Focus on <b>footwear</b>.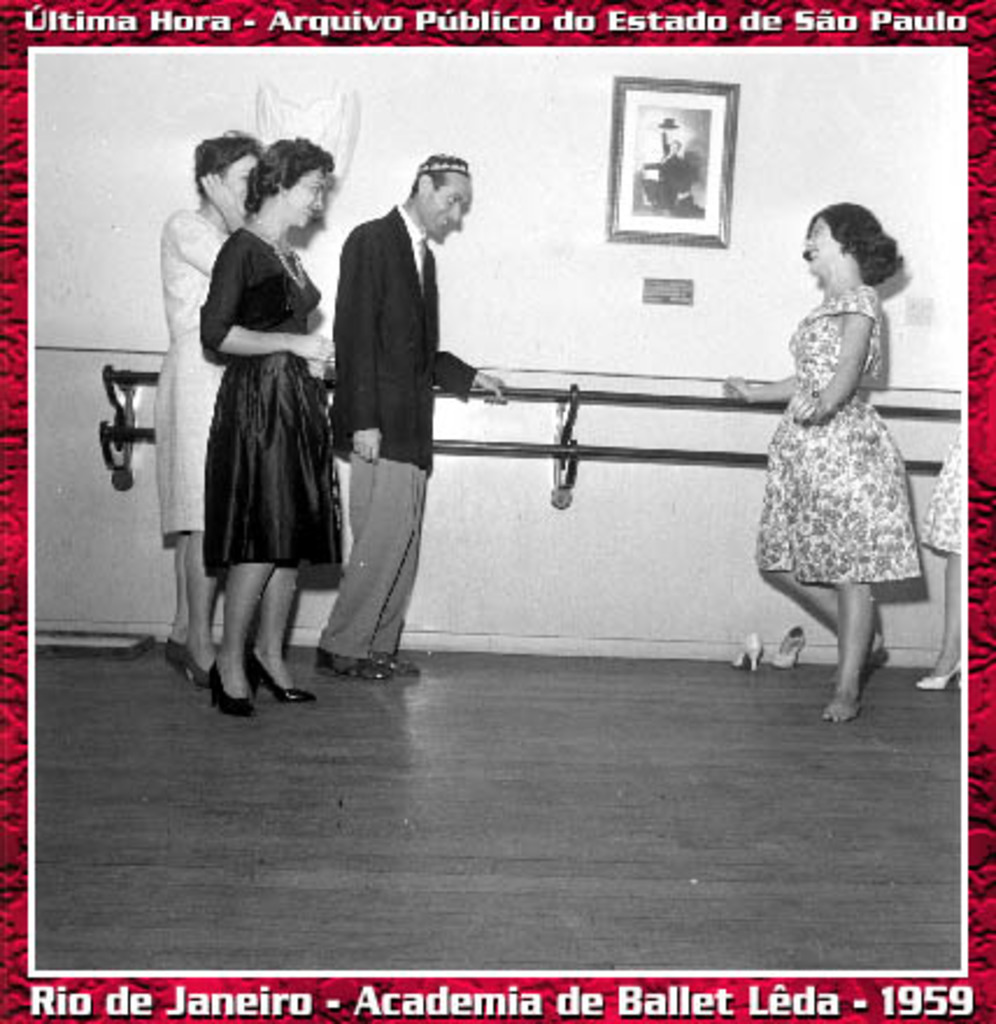
Focused at x1=773, y1=628, x2=801, y2=668.
